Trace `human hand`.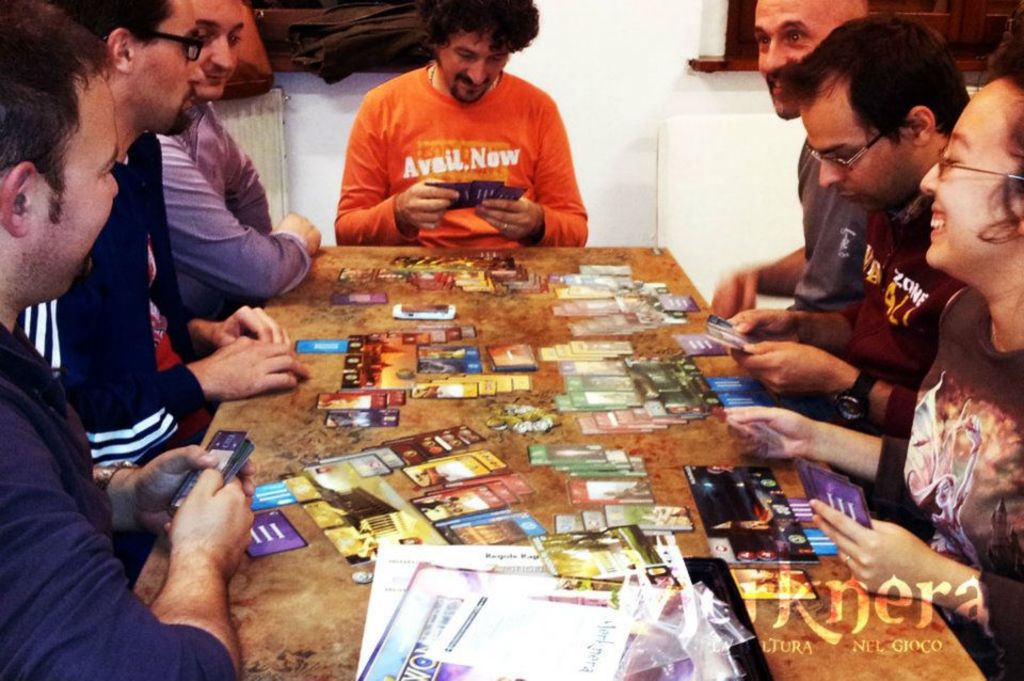
Traced to bbox=(474, 195, 545, 241).
